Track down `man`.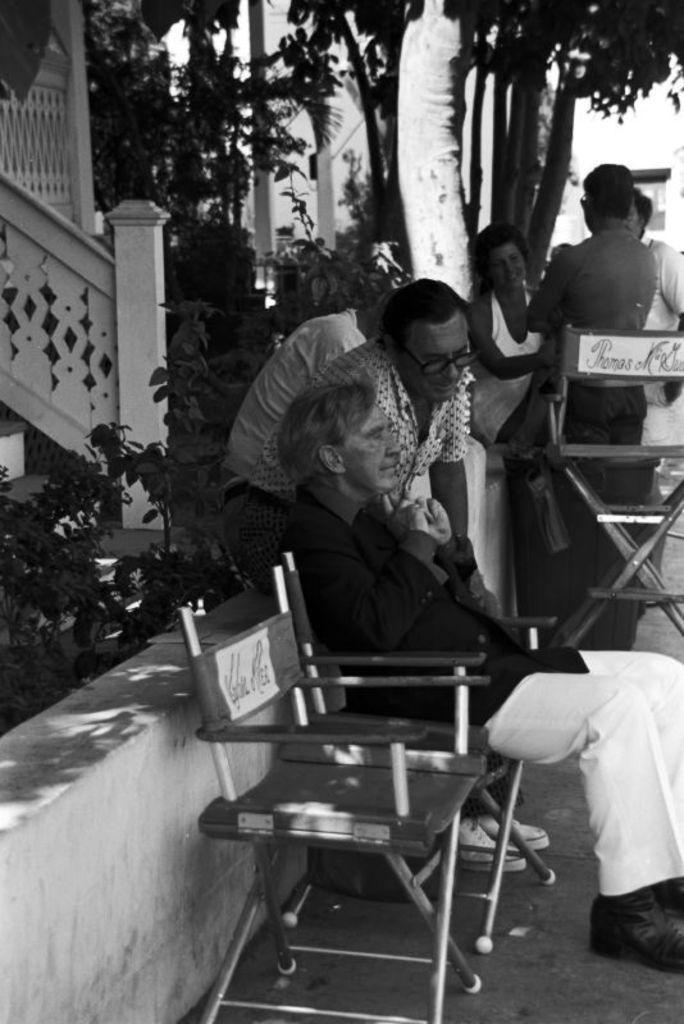
Tracked to (x1=213, y1=284, x2=397, y2=612).
